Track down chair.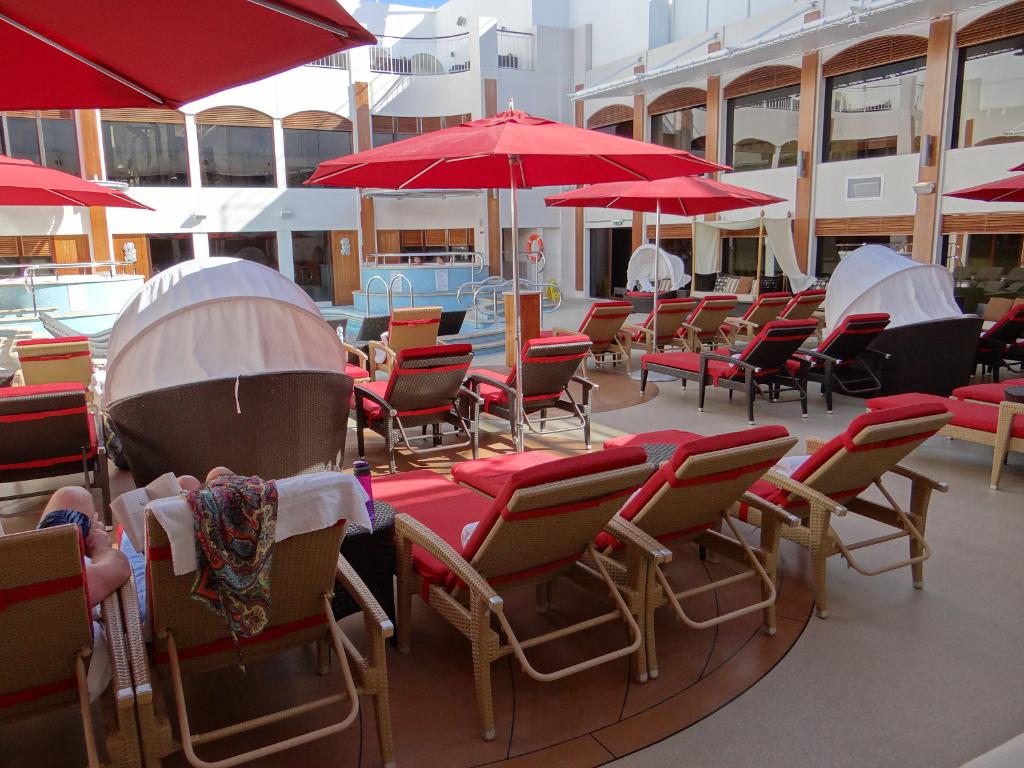
Tracked to crop(348, 341, 483, 474).
